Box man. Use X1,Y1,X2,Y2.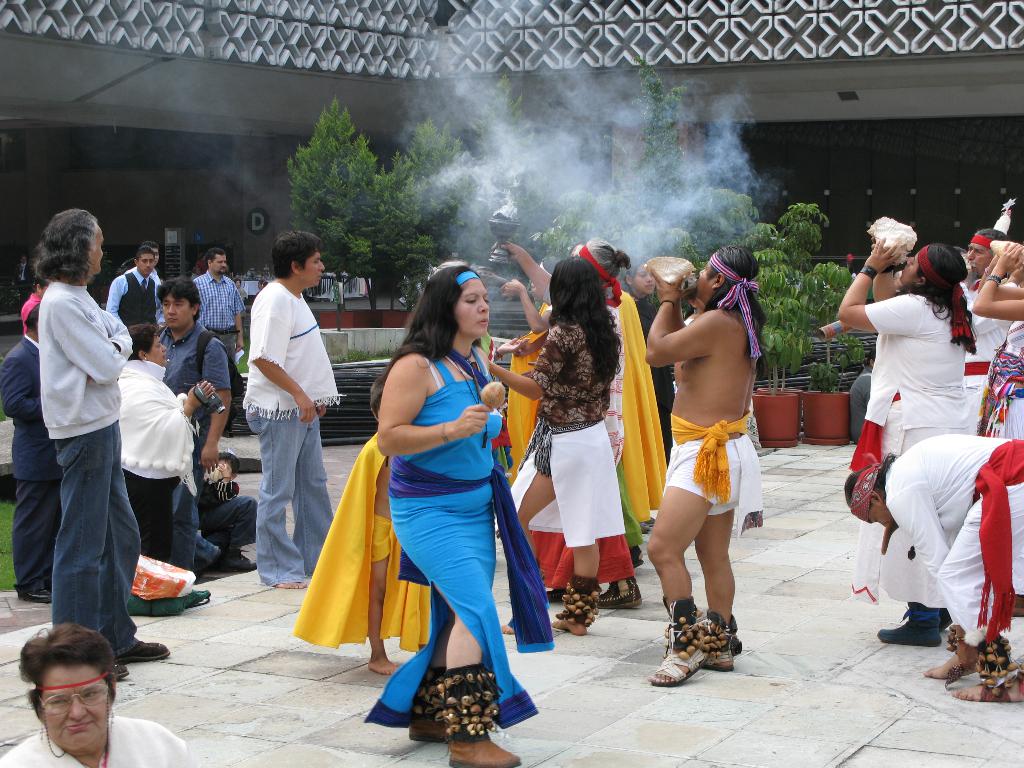
149,274,234,587.
